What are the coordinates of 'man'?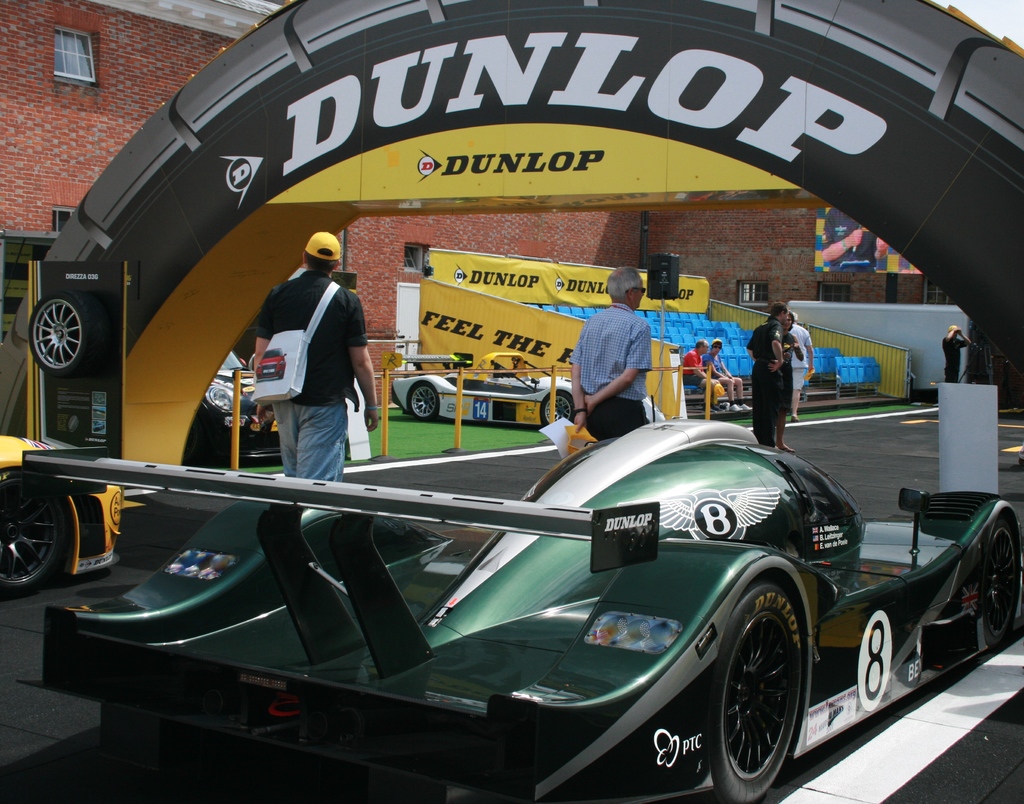
box=[943, 323, 970, 380].
